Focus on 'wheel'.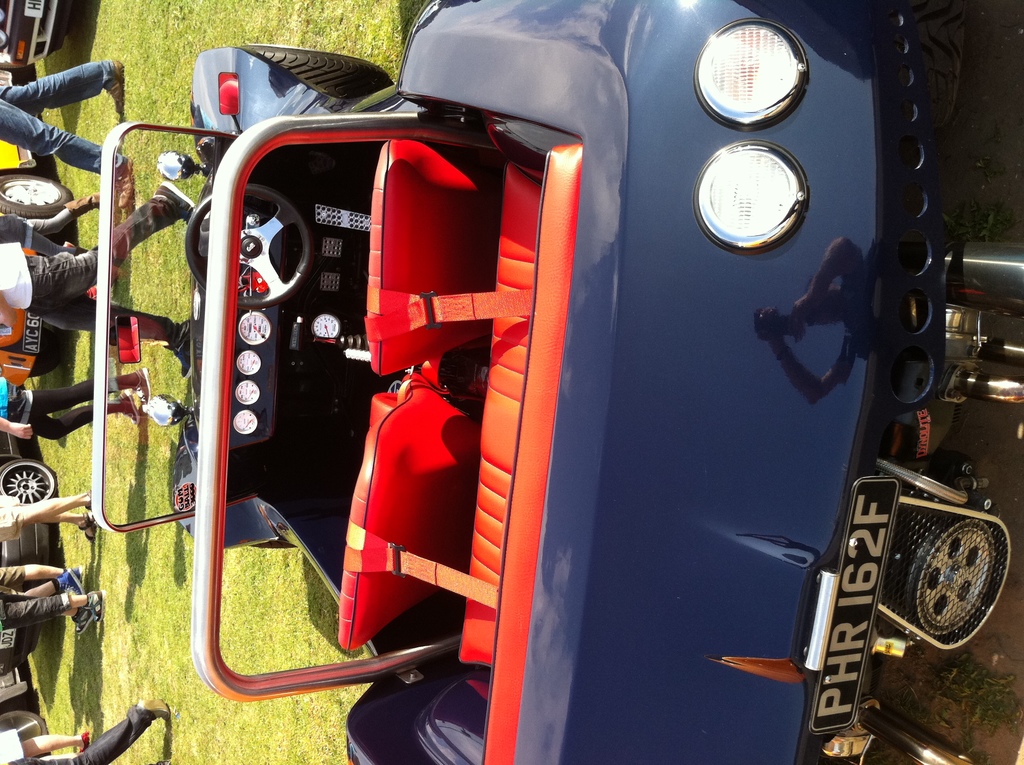
Focused at Rect(0, 172, 74, 216).
